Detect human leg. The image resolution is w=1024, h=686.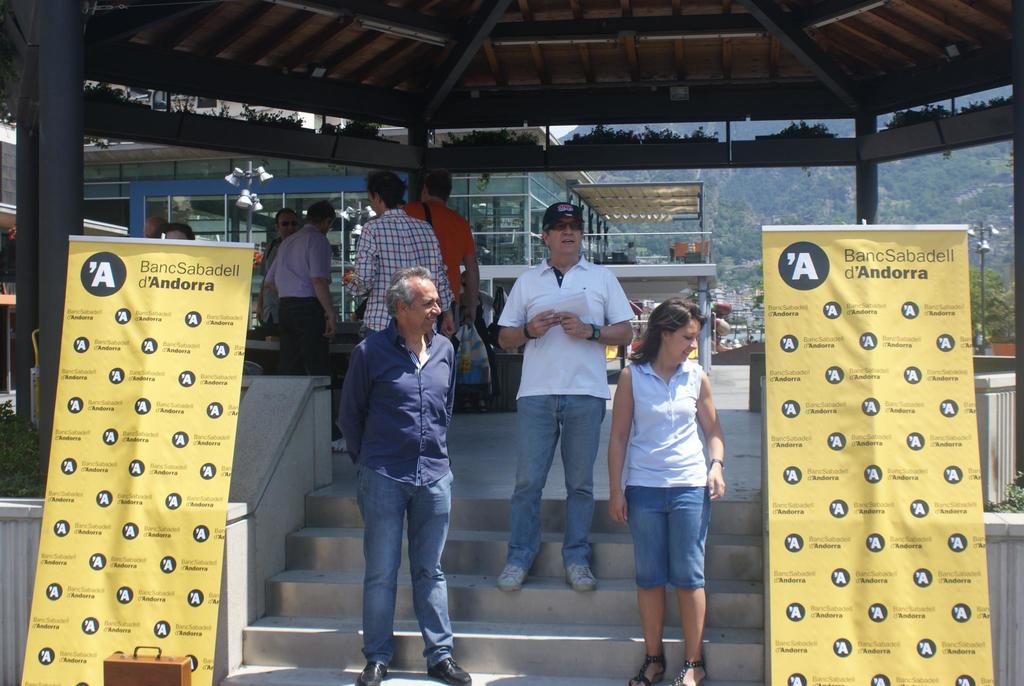
BBox(667, 487, 713, 685).
